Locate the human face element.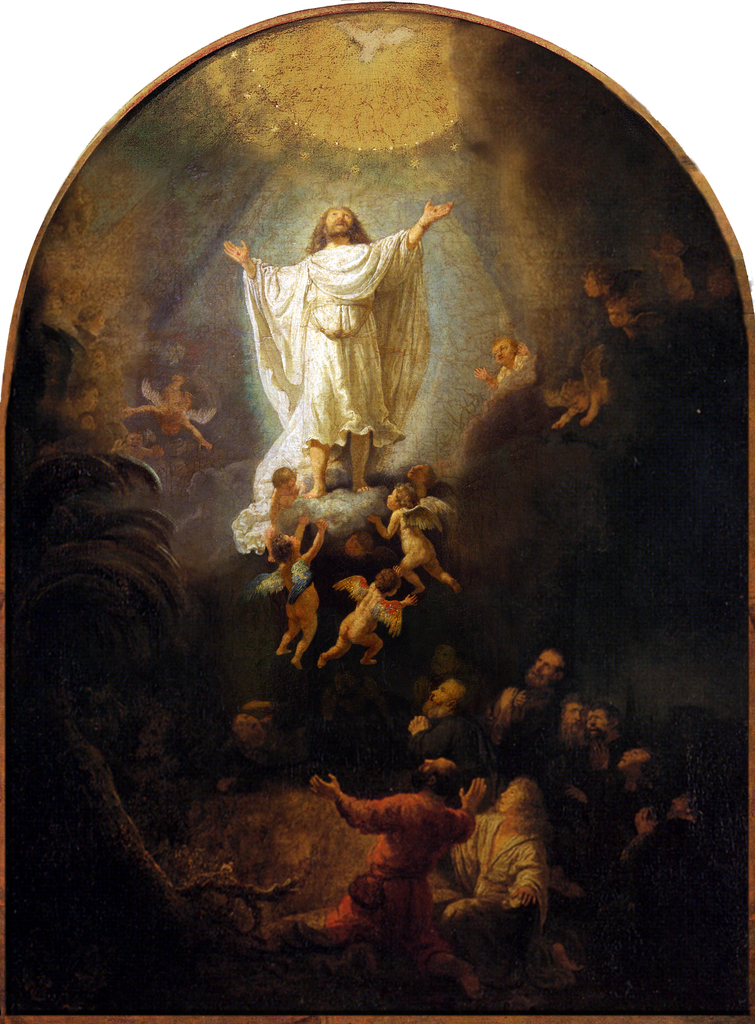
Element bbox: [left=521, top=645, right=565, bottom=689].
